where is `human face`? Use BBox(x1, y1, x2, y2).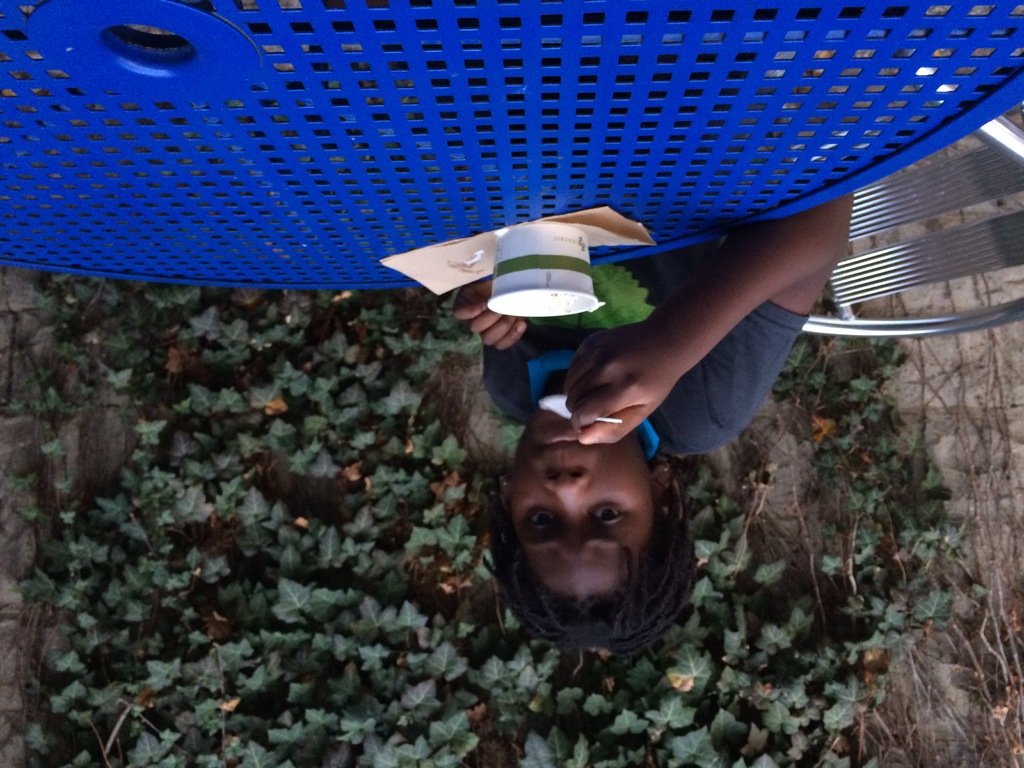
BBox(504, 409, 659, 602).
